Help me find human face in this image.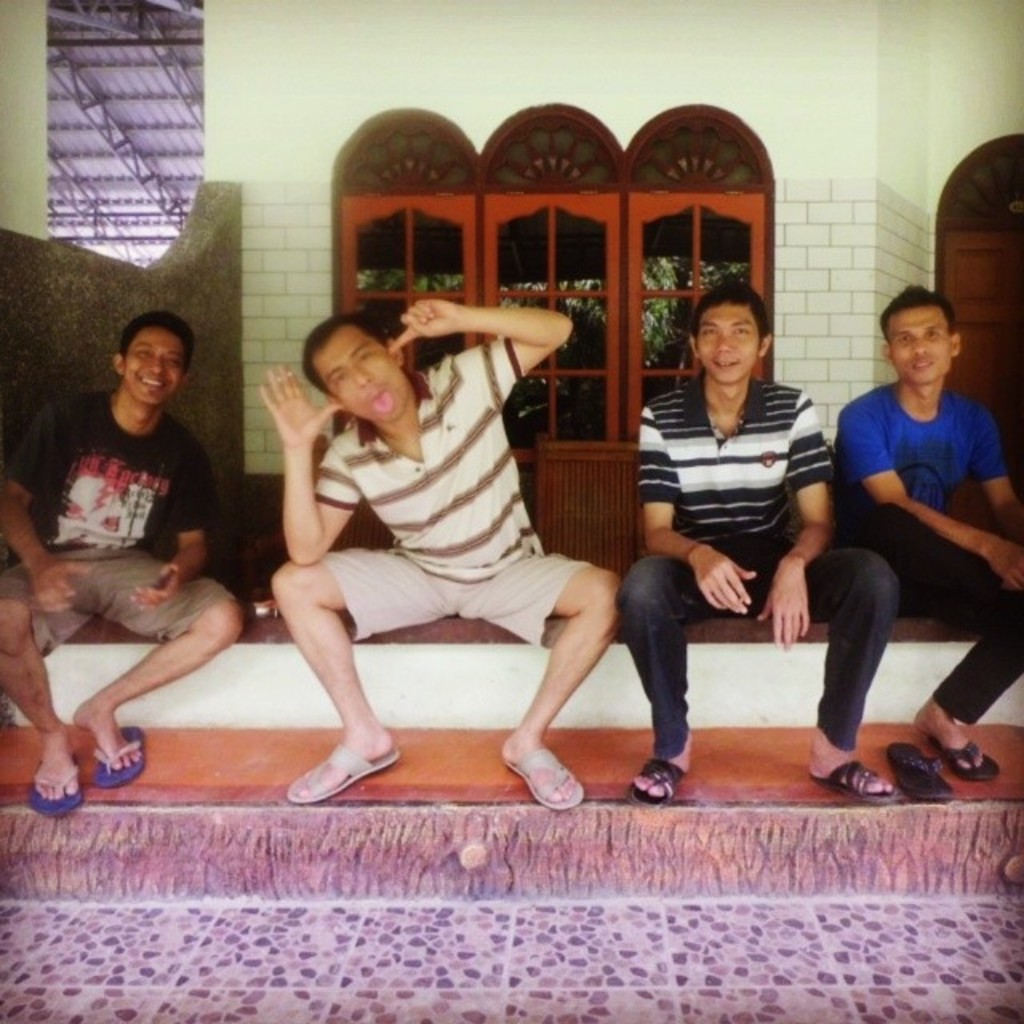
Found it: x1=123 y1=333 x2=181 y2=405.
